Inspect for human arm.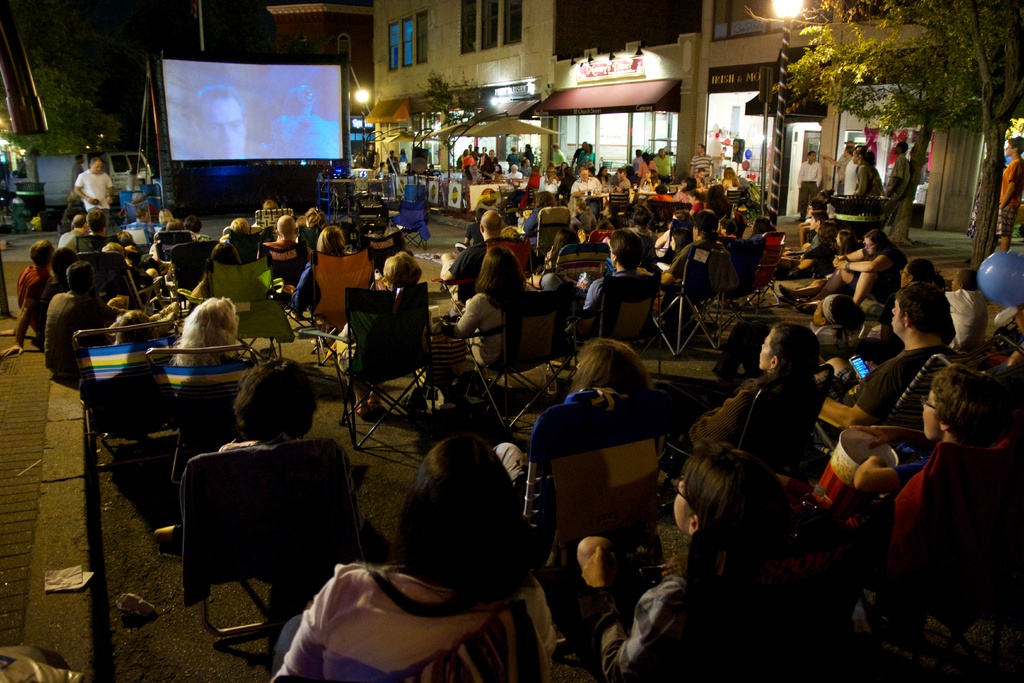
Inspection: <region>849, 450, 956, 496</region>.
